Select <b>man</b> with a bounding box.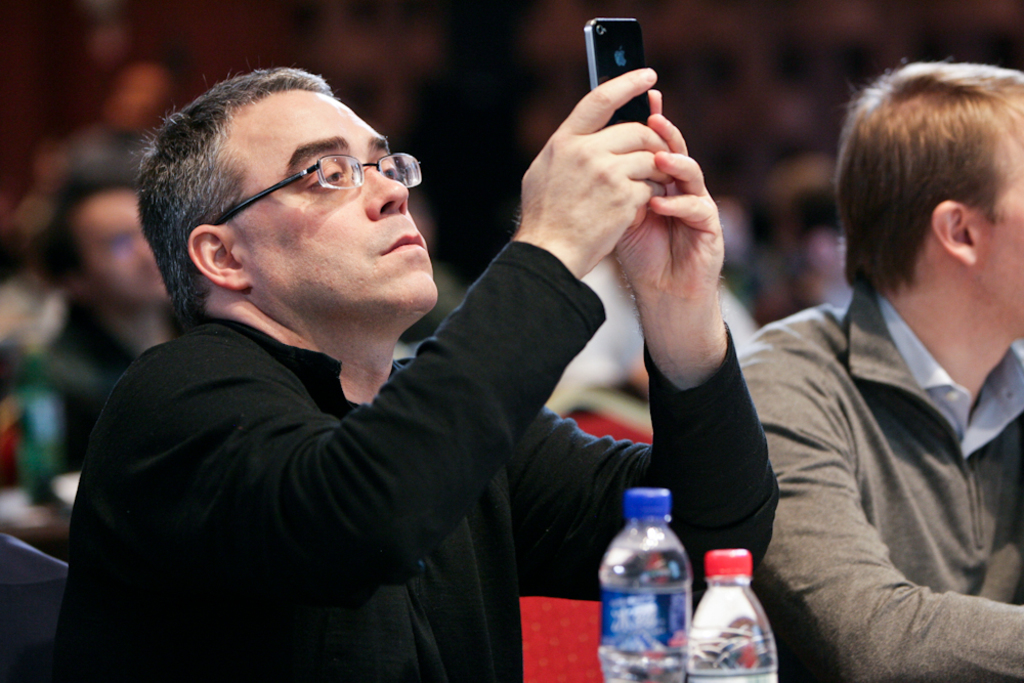
bbox(45, 171, 175, 471).
